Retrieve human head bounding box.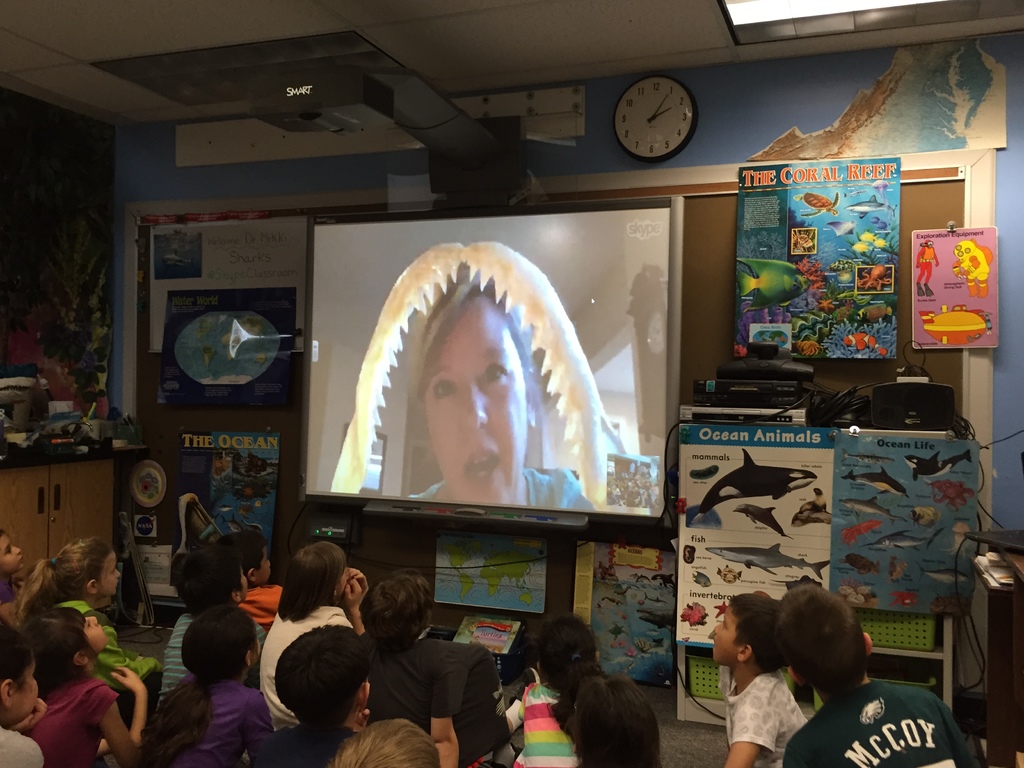
Bounding box: [x1=284, y1=541, x2=348, y2=604].
